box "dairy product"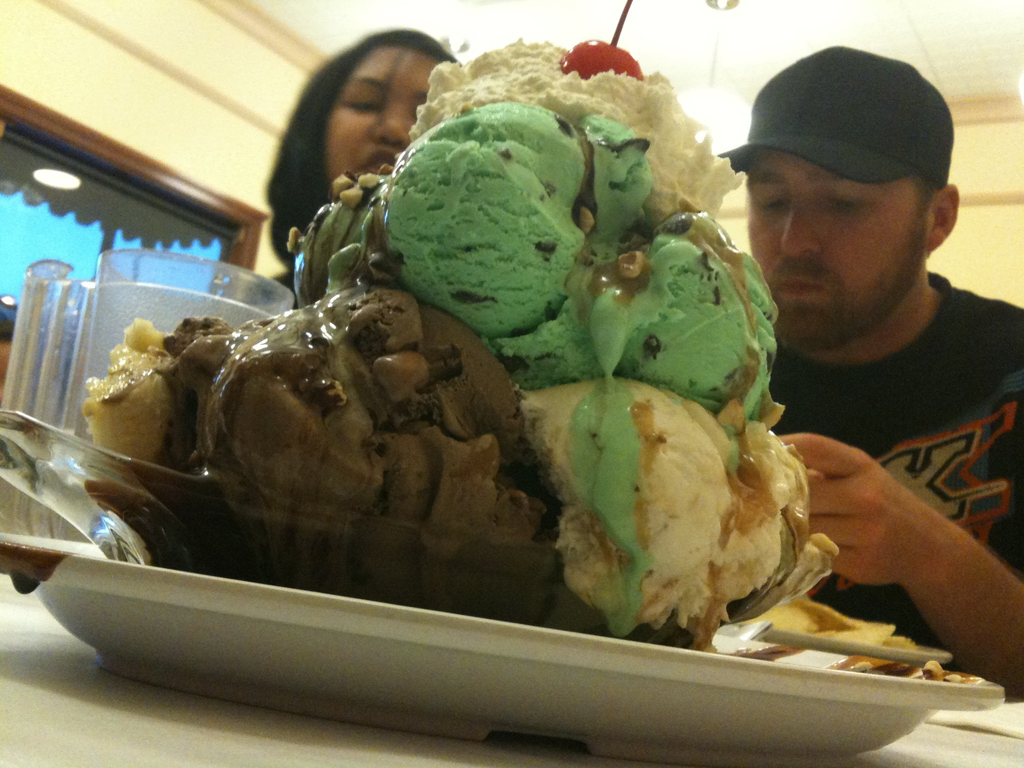
BBox(401, 38, 741, 218)
